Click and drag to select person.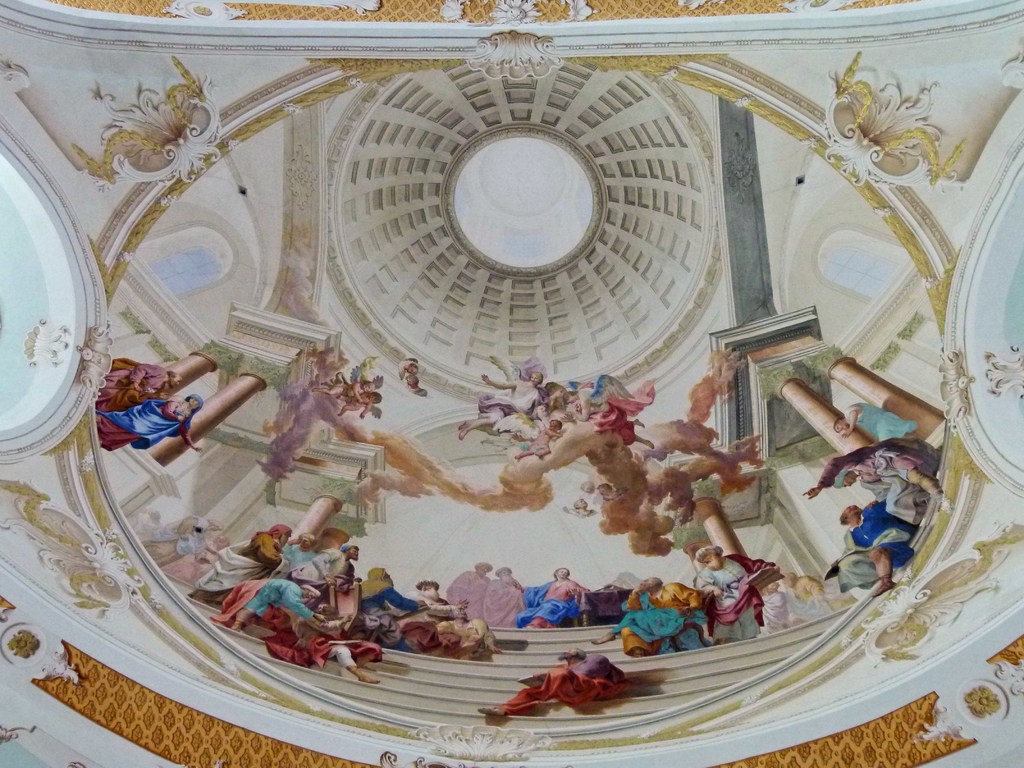
Selection: bbox(457, 365, 552, 463).
